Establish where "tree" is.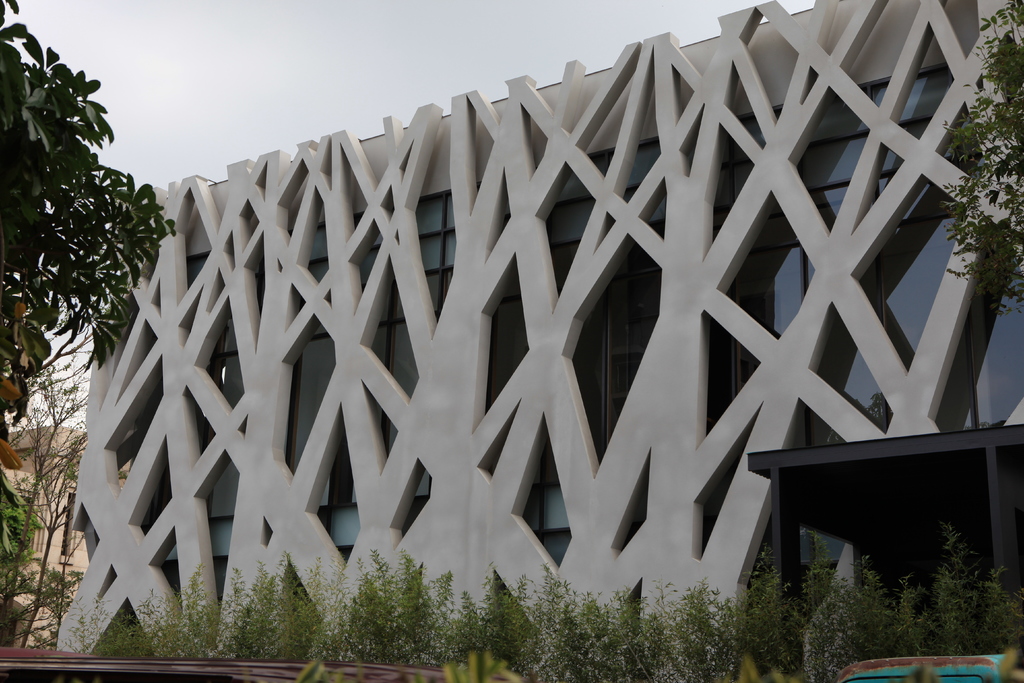
Established at pyautogui.locateOnScreen(0, 0, 180, 469).
